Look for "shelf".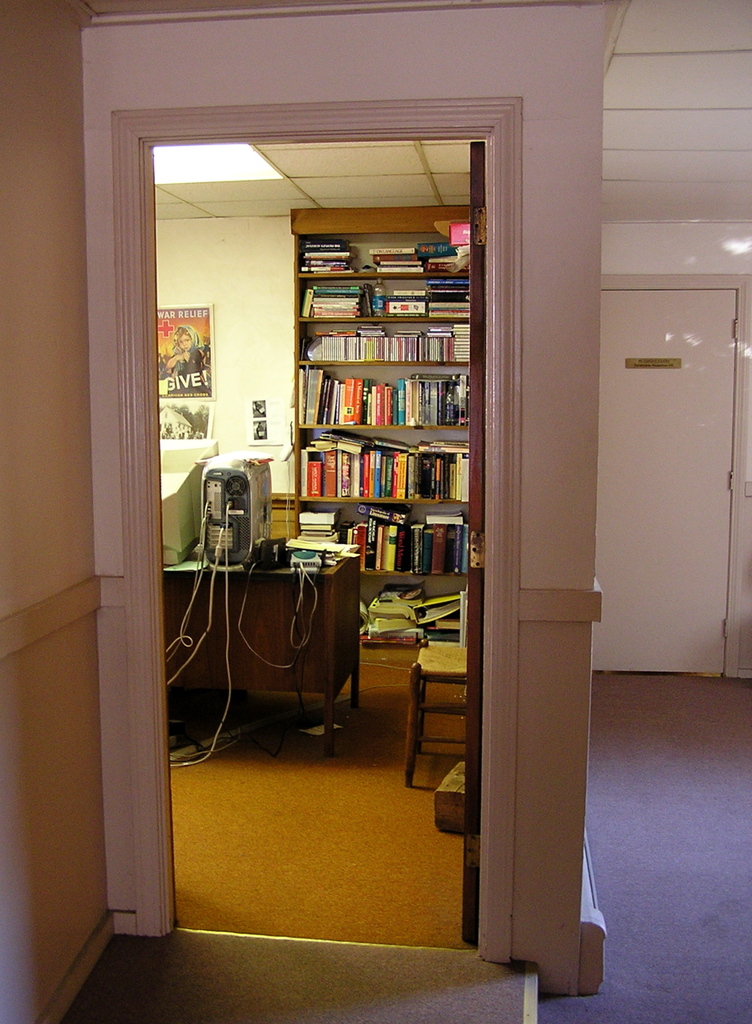
Found: 275, 184, 490, 647.
